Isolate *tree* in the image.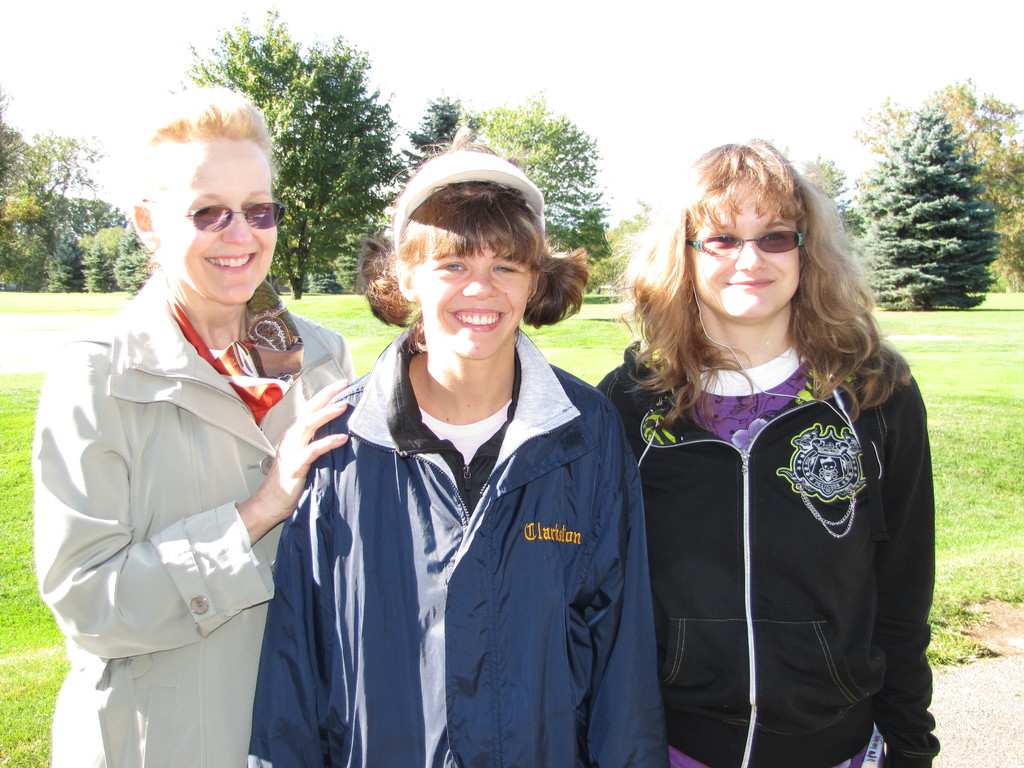
Isolated region: region(579, 202, 657, 296).
